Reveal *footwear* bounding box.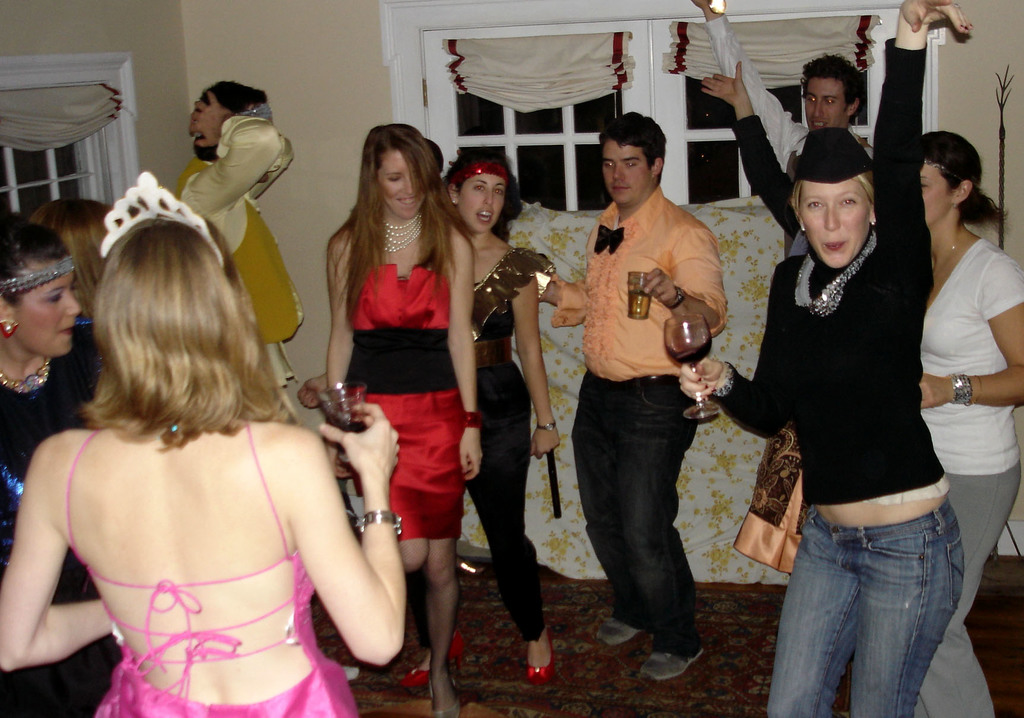
Revealed: <bbox>343, 664, 364, 686</bbox>.
